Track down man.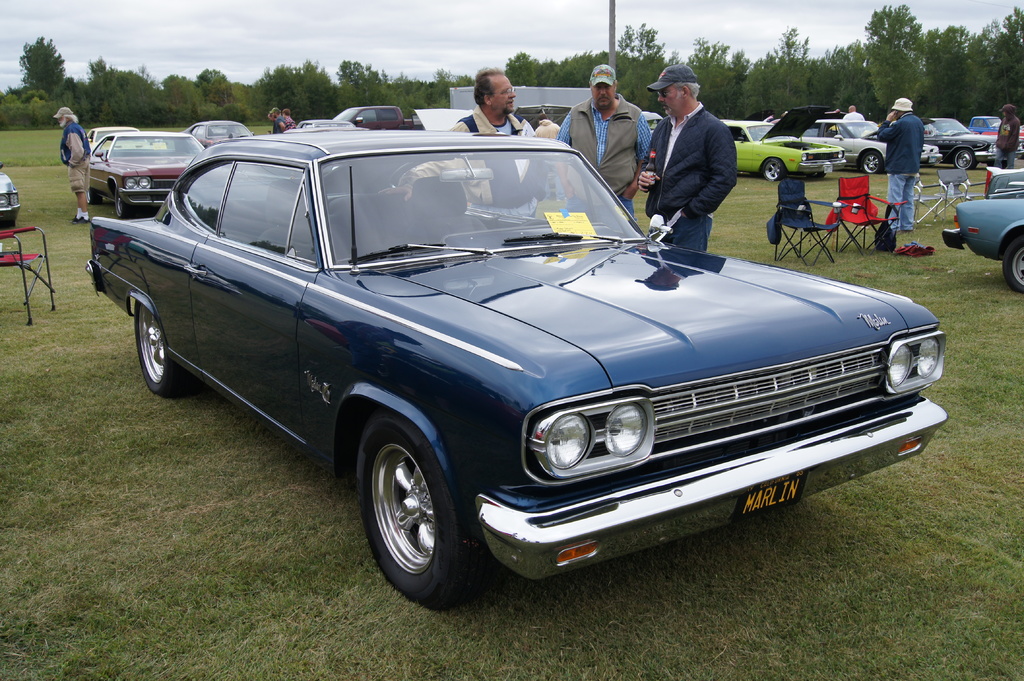
Tracked to (x1=637, y1=63, x2=736, y2=255).
